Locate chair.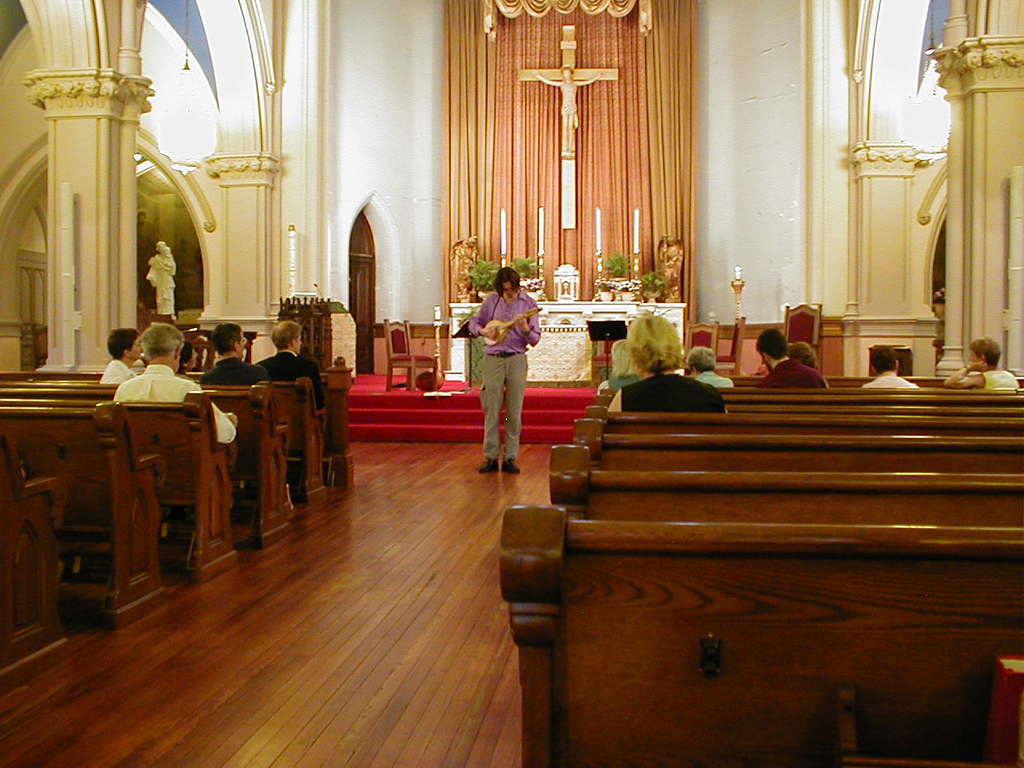
Bounding box: box=[663, 325, 715, 373].
